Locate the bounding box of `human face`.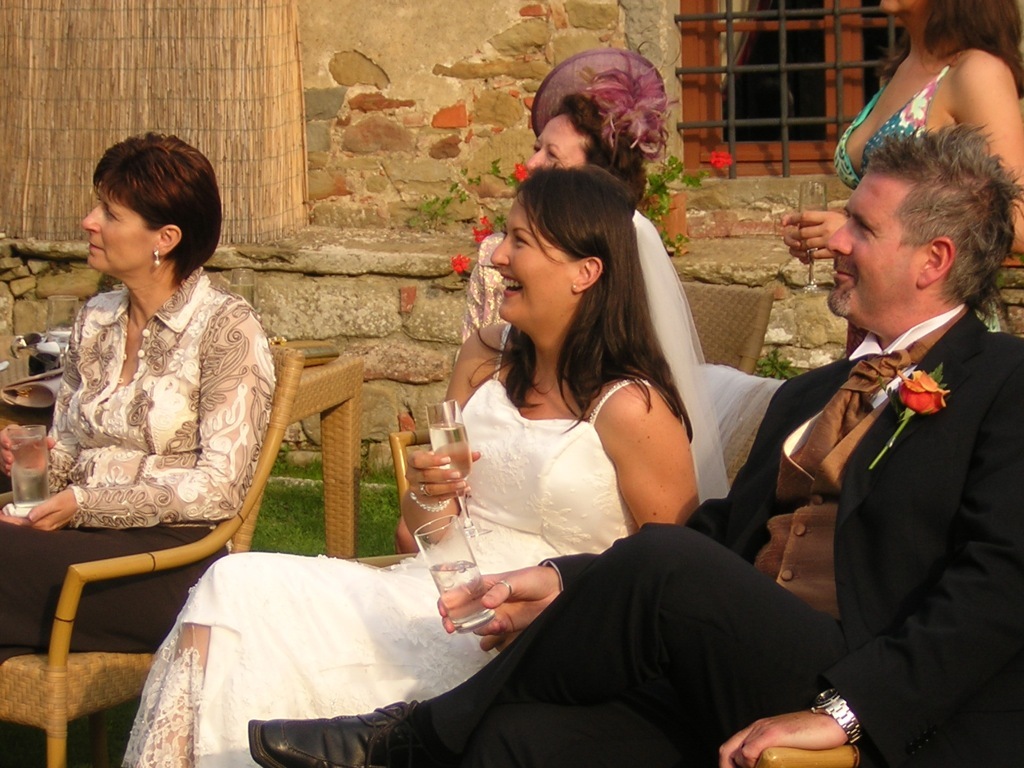
Bounding box: [521,114,581,165].
